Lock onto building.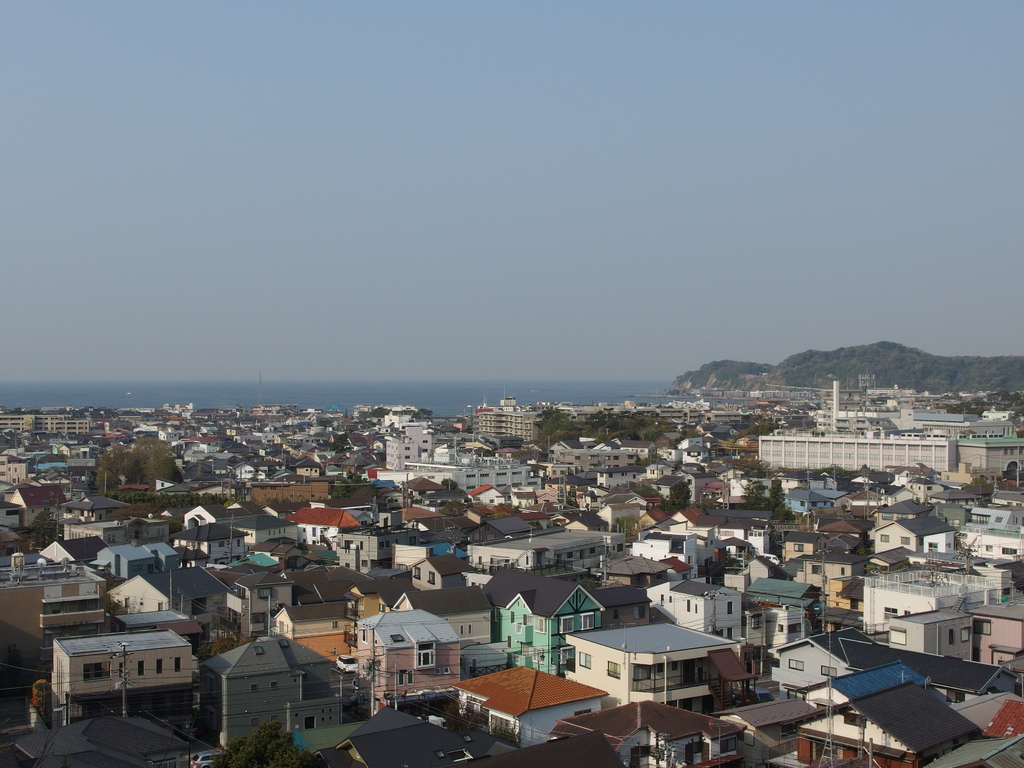
Locked: {"left": 287, "top": 503, "right": 347, "bottom": 554}.
